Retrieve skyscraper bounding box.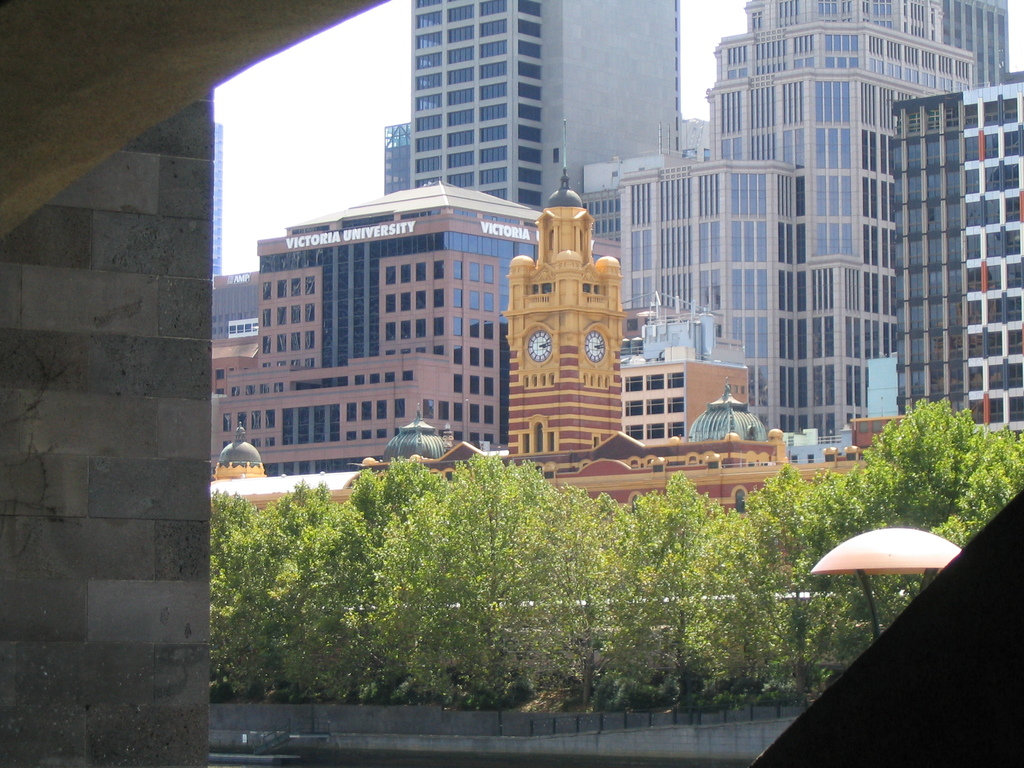
Bounding box: {"left": 895, "top": 71, "right": 1023, "bottom": 438}.
